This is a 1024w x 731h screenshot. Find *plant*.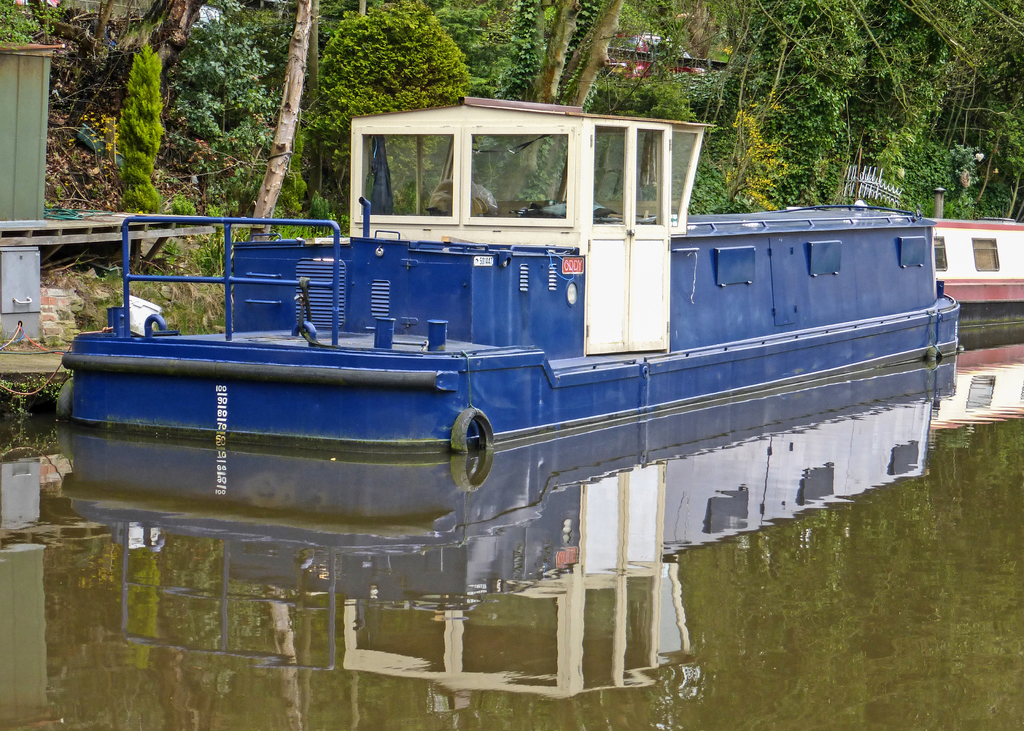
Bounding box: <bbox>170, 193, 196, 216</bbox>.
